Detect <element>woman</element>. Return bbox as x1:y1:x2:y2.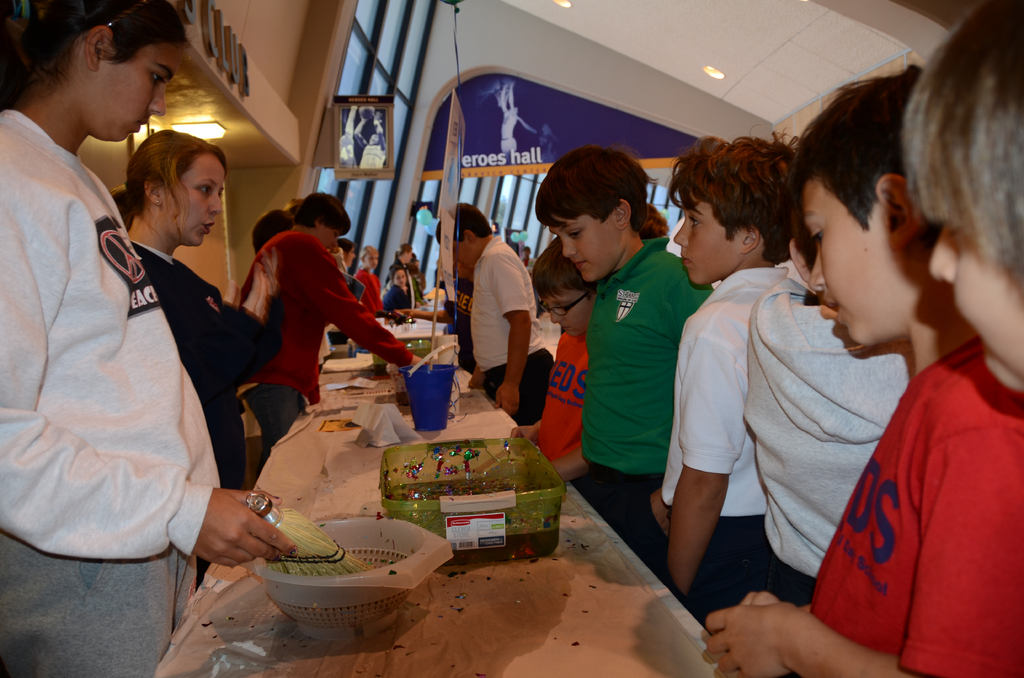
0:0:296:677.
